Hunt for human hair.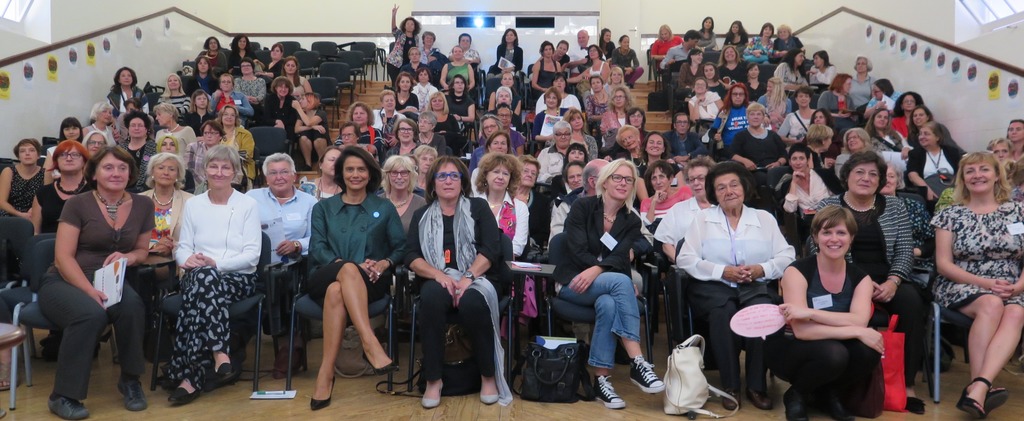
Hunted down at [left=618, top=32, right=630, bottom=44].
